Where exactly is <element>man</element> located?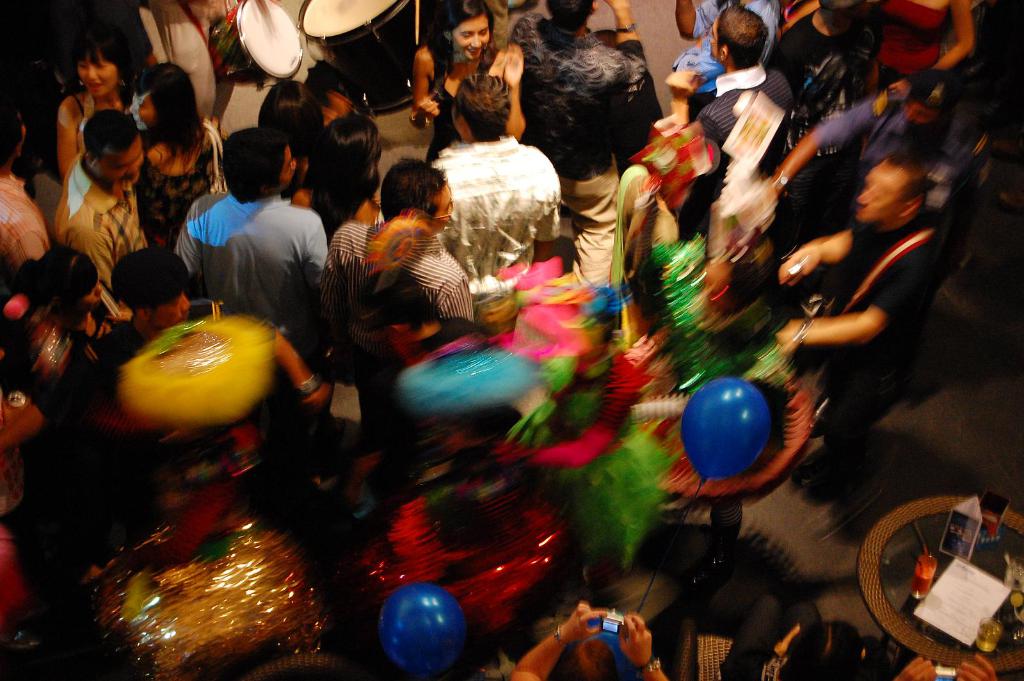
Its bounding box is 764/148/948/492.
